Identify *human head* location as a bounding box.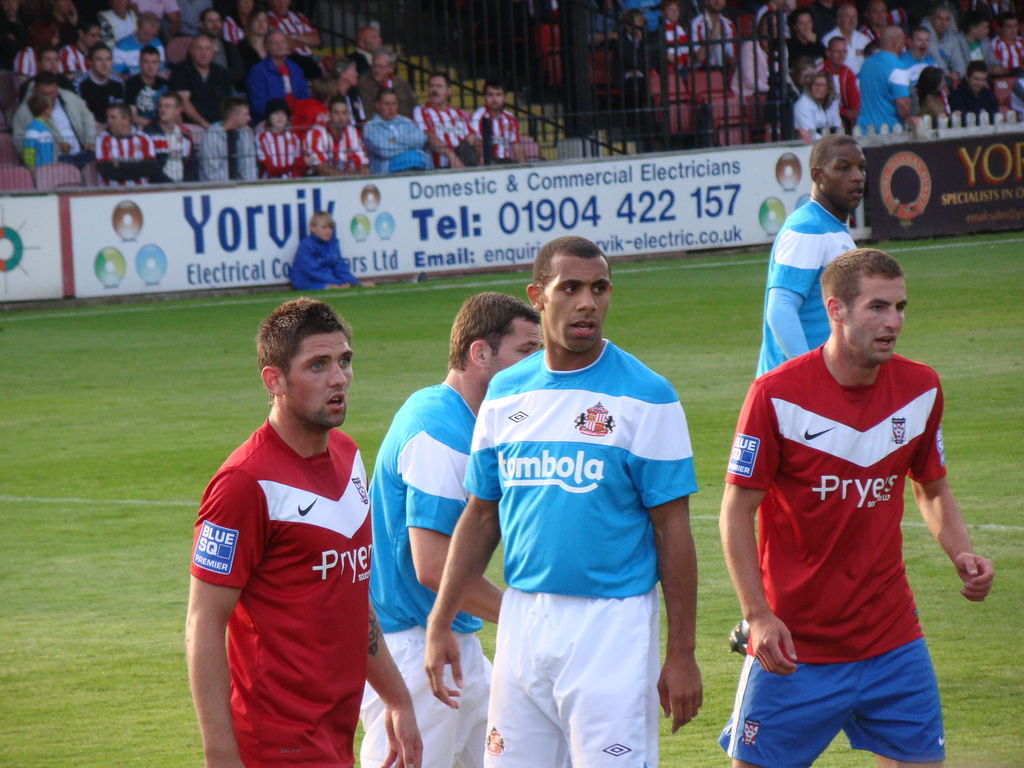
region(75, 17, 107, 47).
